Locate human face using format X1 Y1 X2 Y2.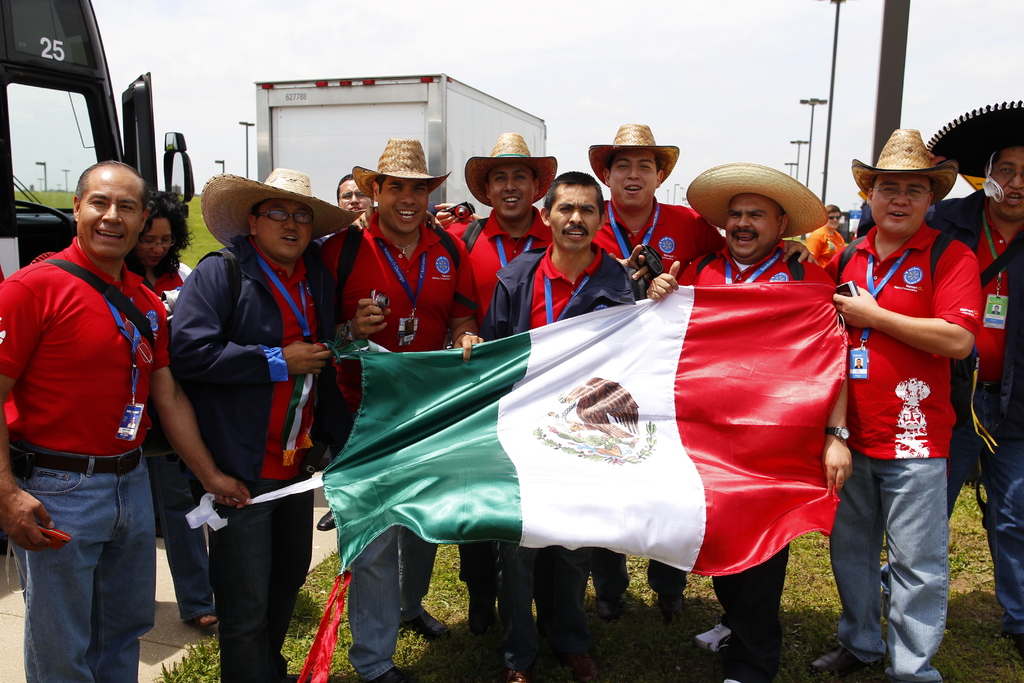
338 176 372 209.
